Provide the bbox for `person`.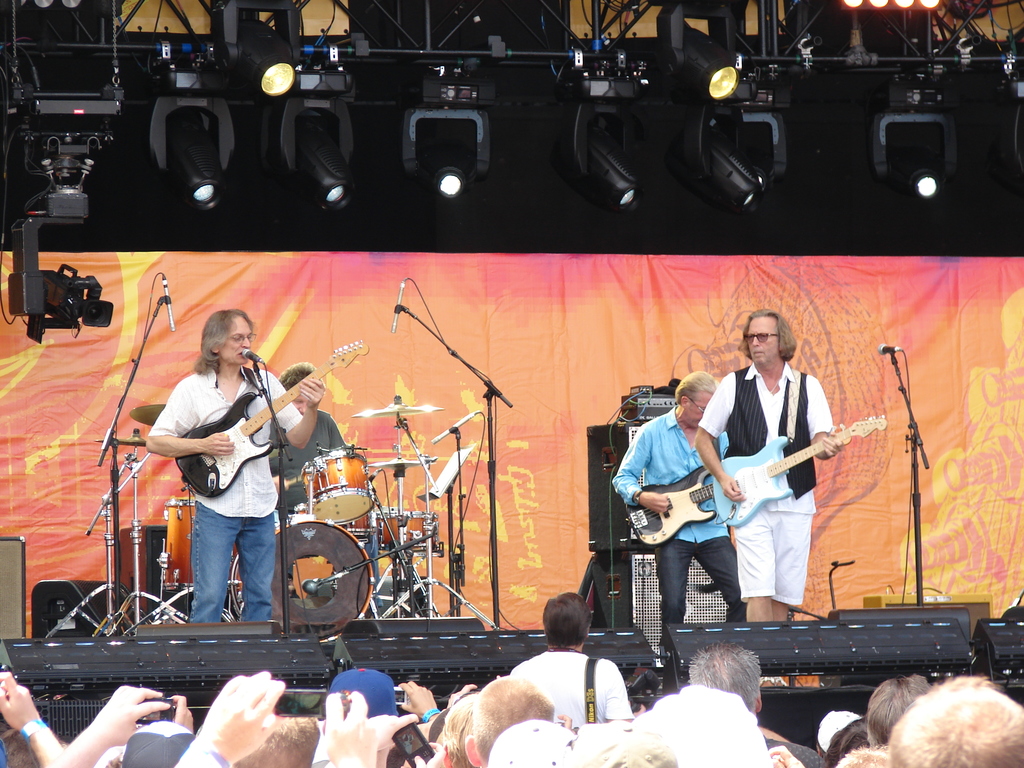
141 306 324 628.
